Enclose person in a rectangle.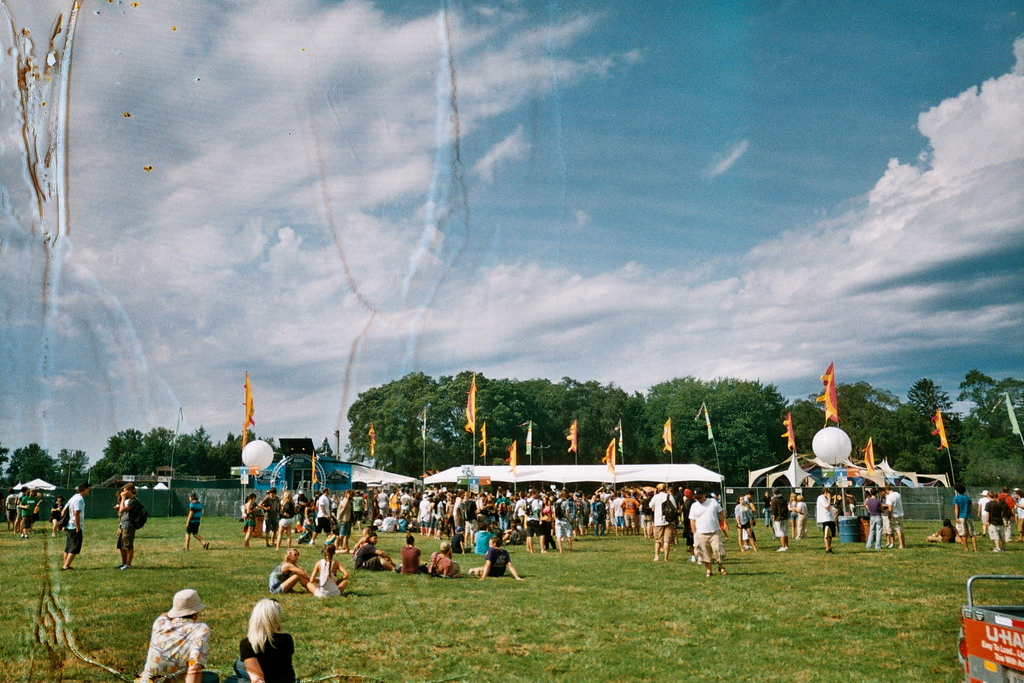
left=999, top=490, right=1014, bottom=534.
